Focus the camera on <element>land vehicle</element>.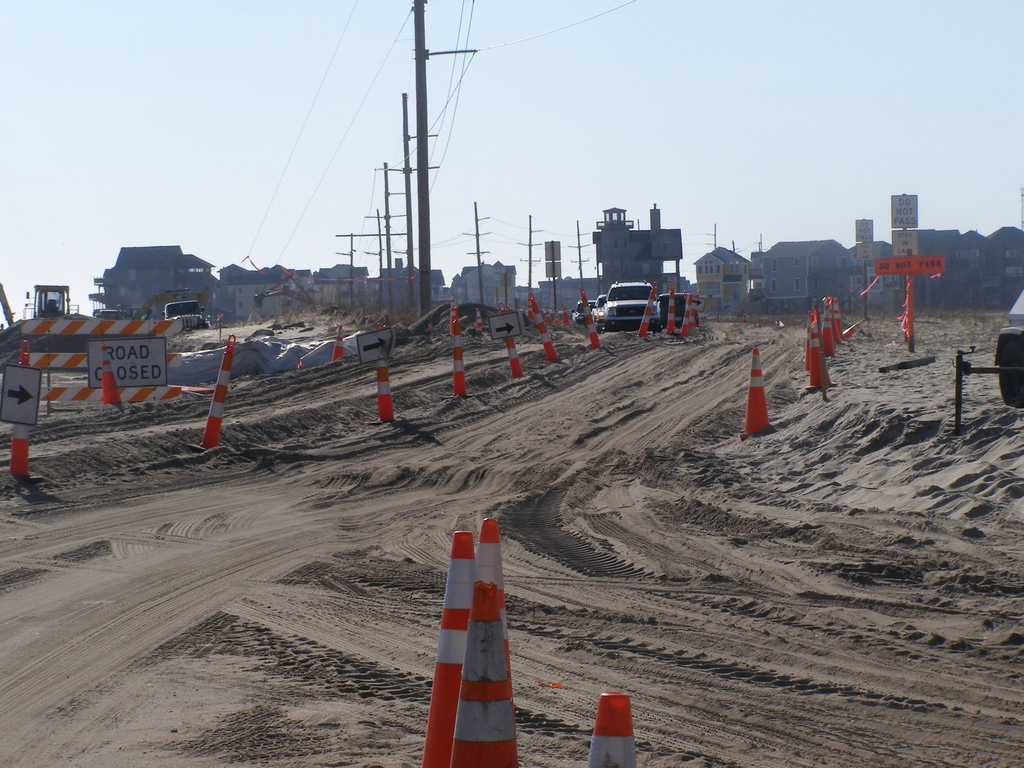
Focus region: pyautogui.locateOnScreen(131, 305, 152, 320).
